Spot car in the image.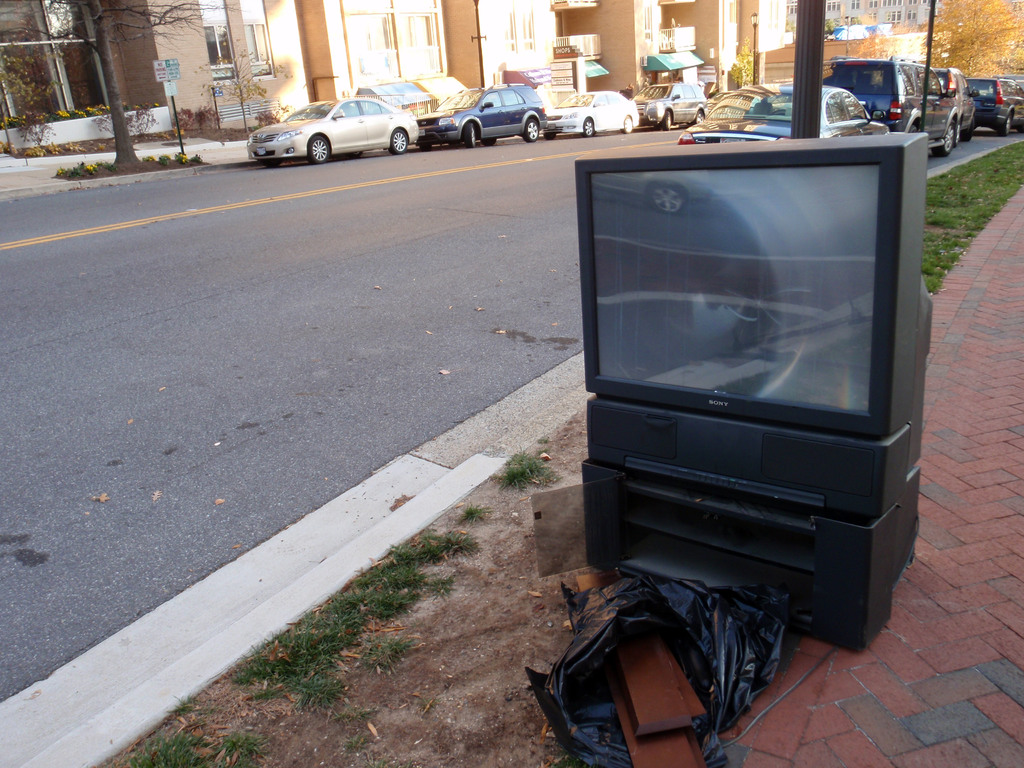
car found at <region>418, 82, 547, 149</region>.
